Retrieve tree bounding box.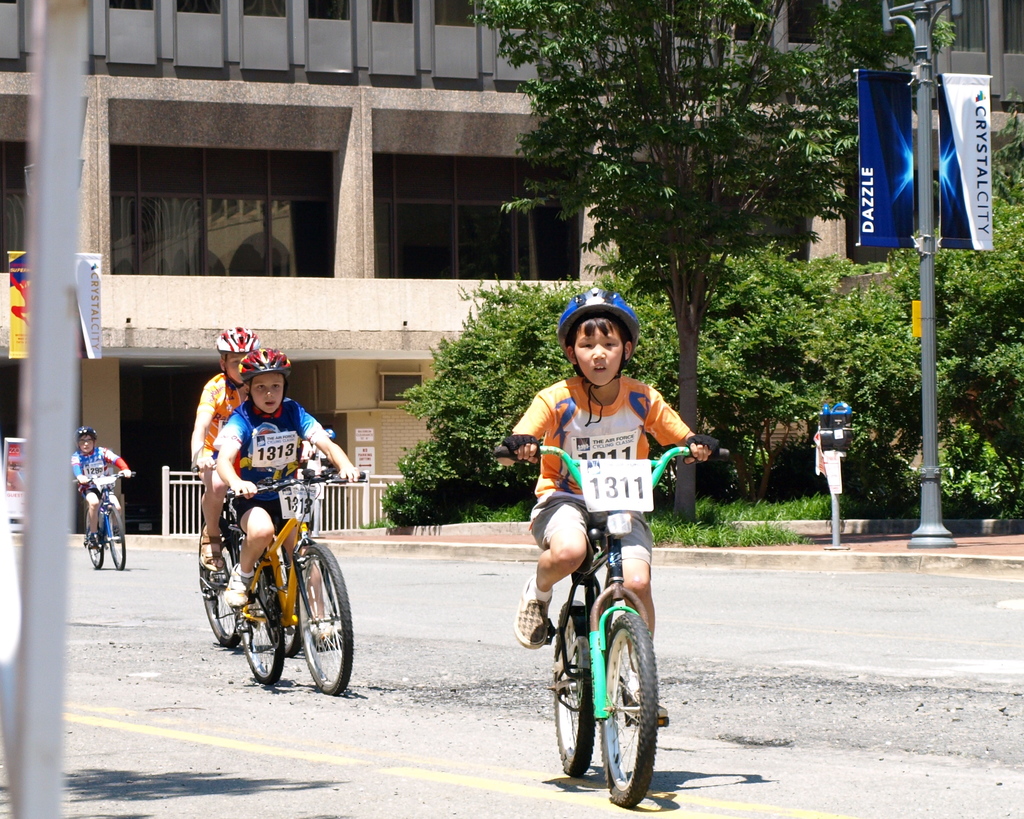
Bounding box: 463,0,908,531.
